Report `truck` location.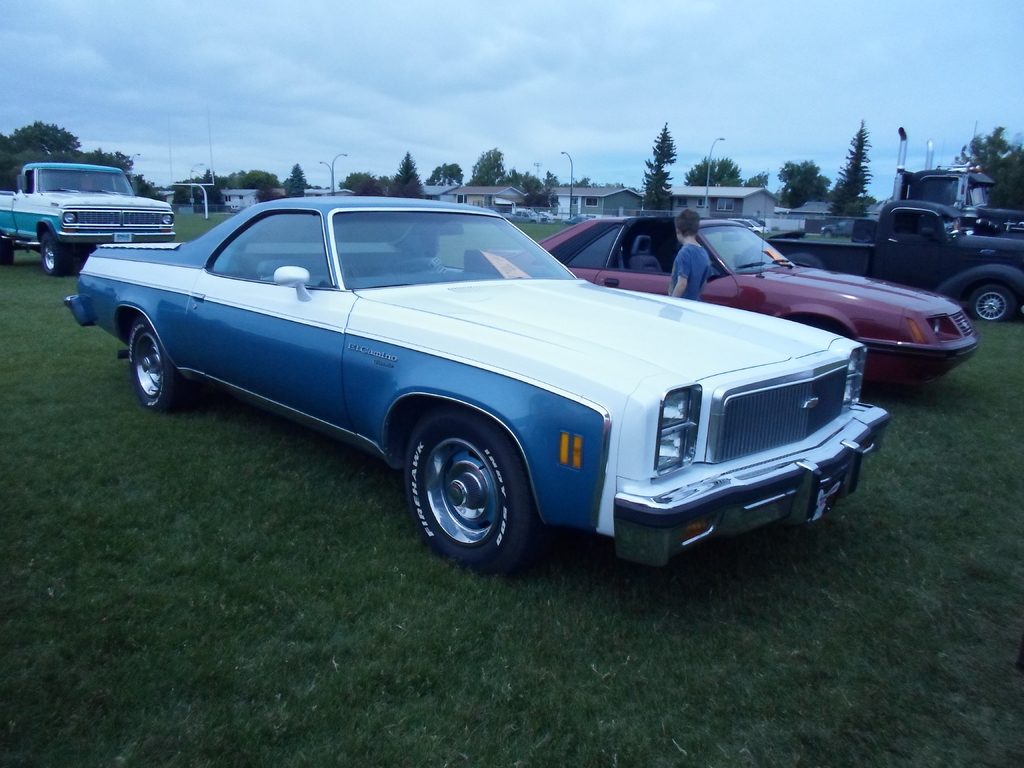
Report: [x1=769, y1=202, x2=1023, y2=326].
